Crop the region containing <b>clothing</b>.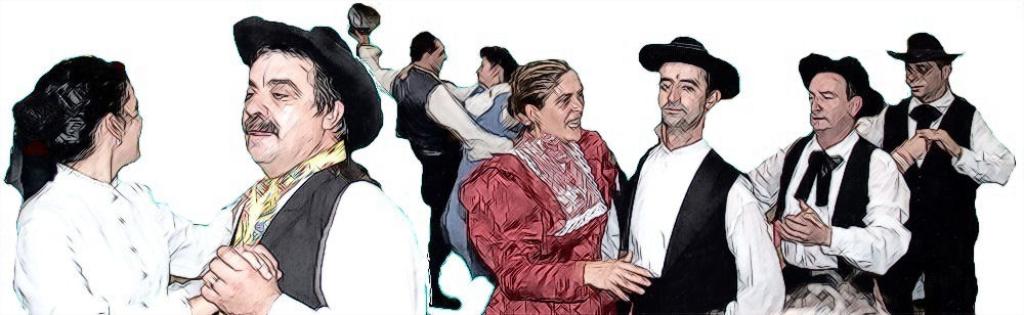
Crop region: rect(744, 127, 909, 314).
